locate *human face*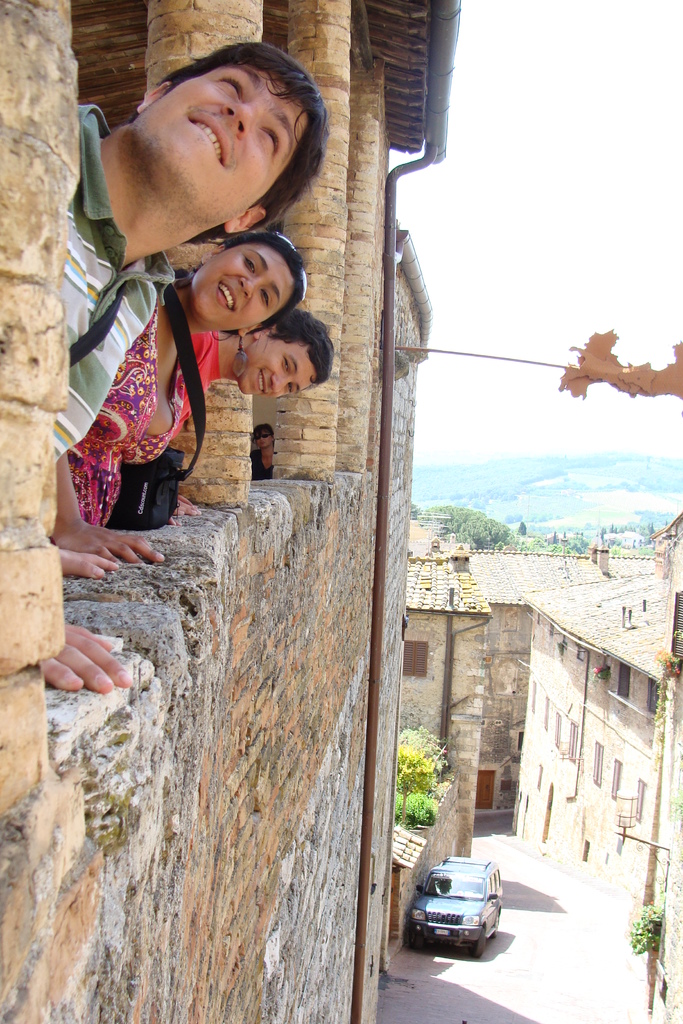
crop(242, 342, 308, 402)
